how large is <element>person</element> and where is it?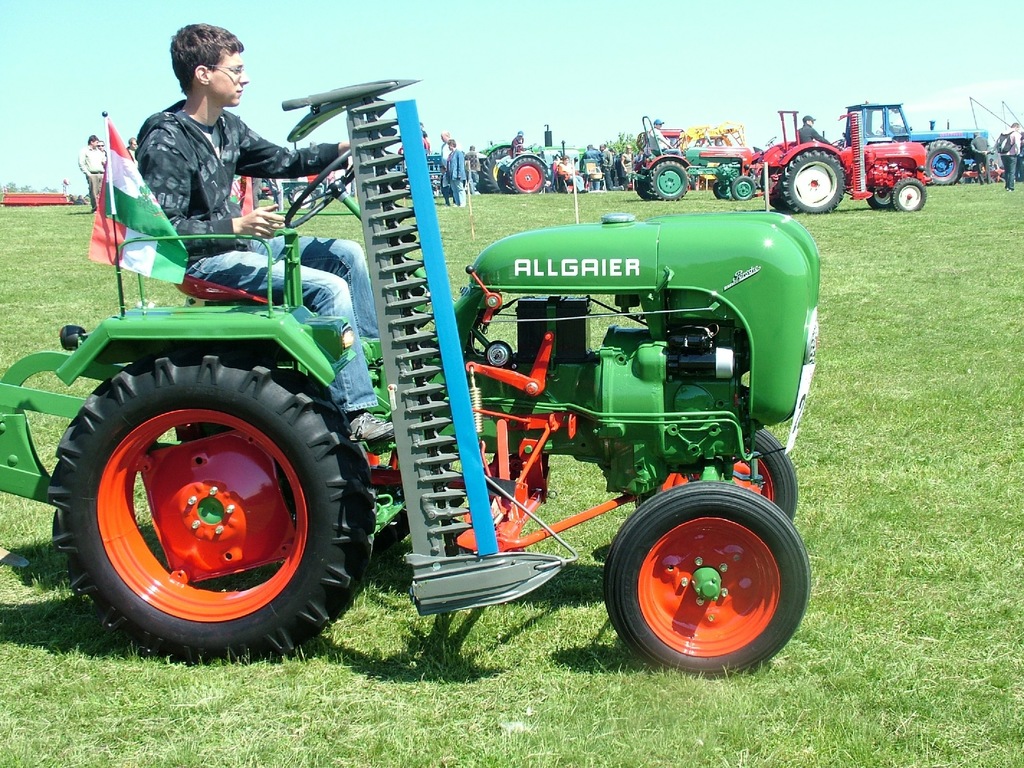
Bounding box: <region>797, 117, 842, 151</region>.
